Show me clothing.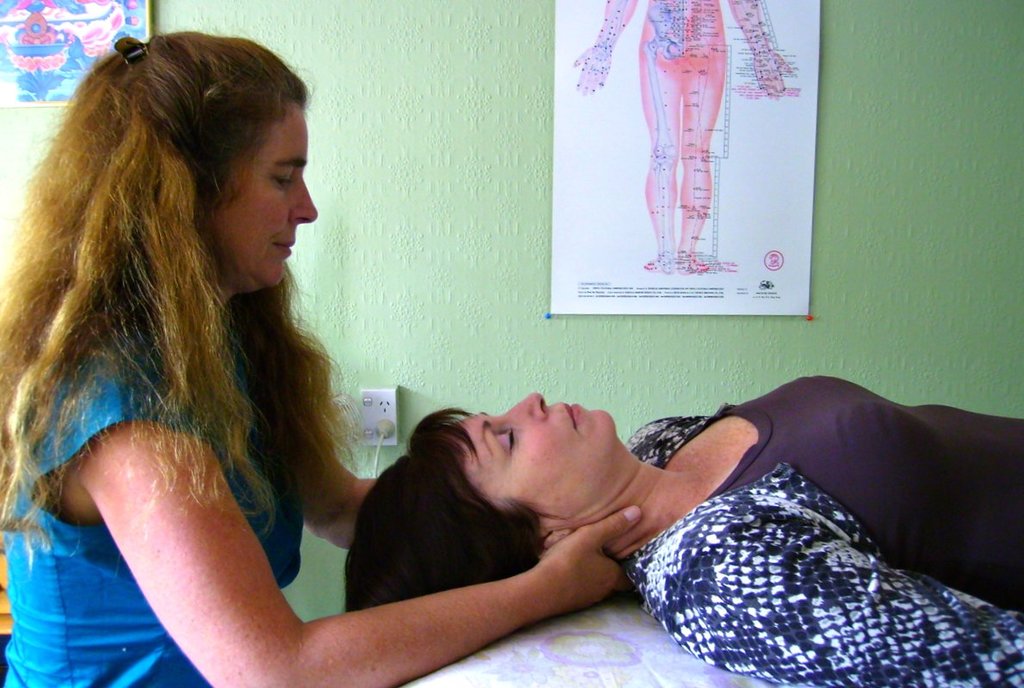
clothing is here: {"x1": 619, "y1": 373, "x2": 1023, "y2": 687}.
